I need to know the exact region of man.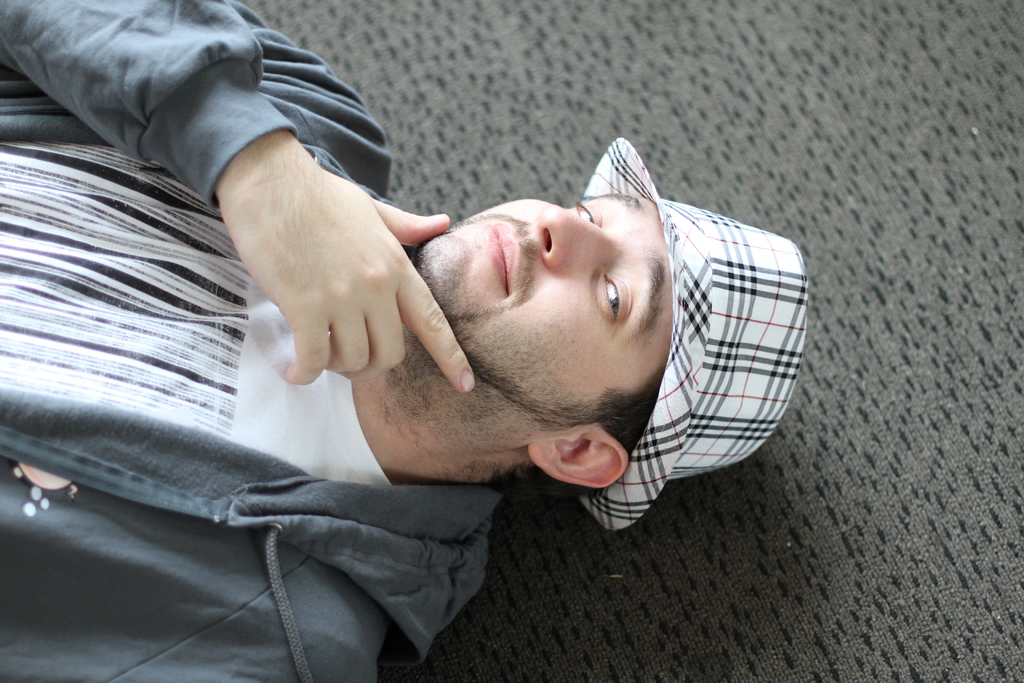
Region: detection(0, 0, 814, 682).
